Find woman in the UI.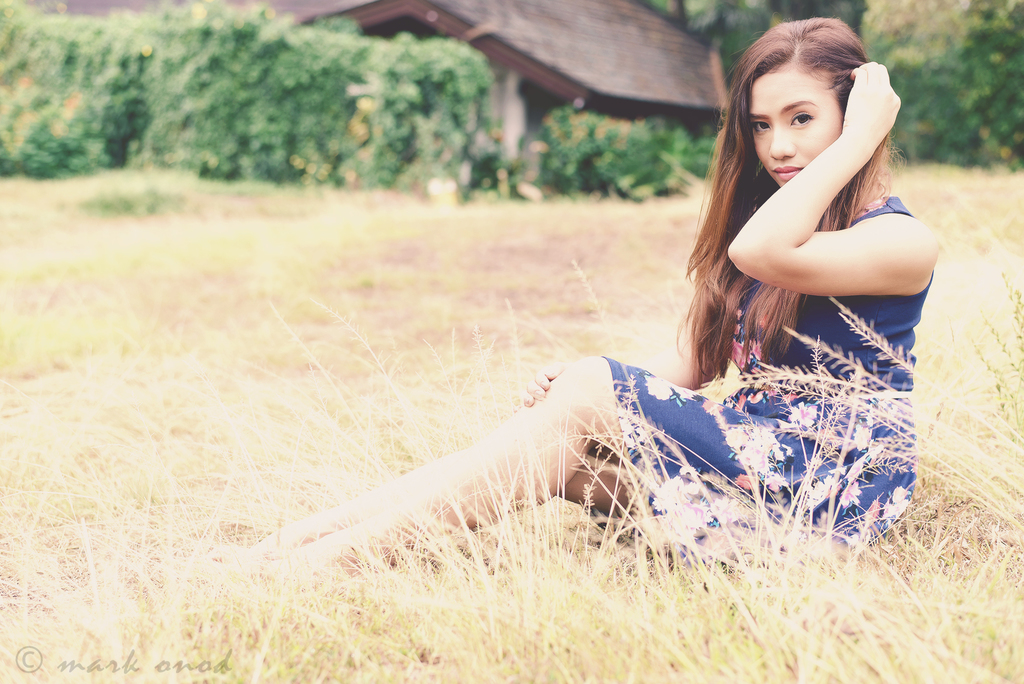
UI element at bbox=[241, 18, 908, 557].
